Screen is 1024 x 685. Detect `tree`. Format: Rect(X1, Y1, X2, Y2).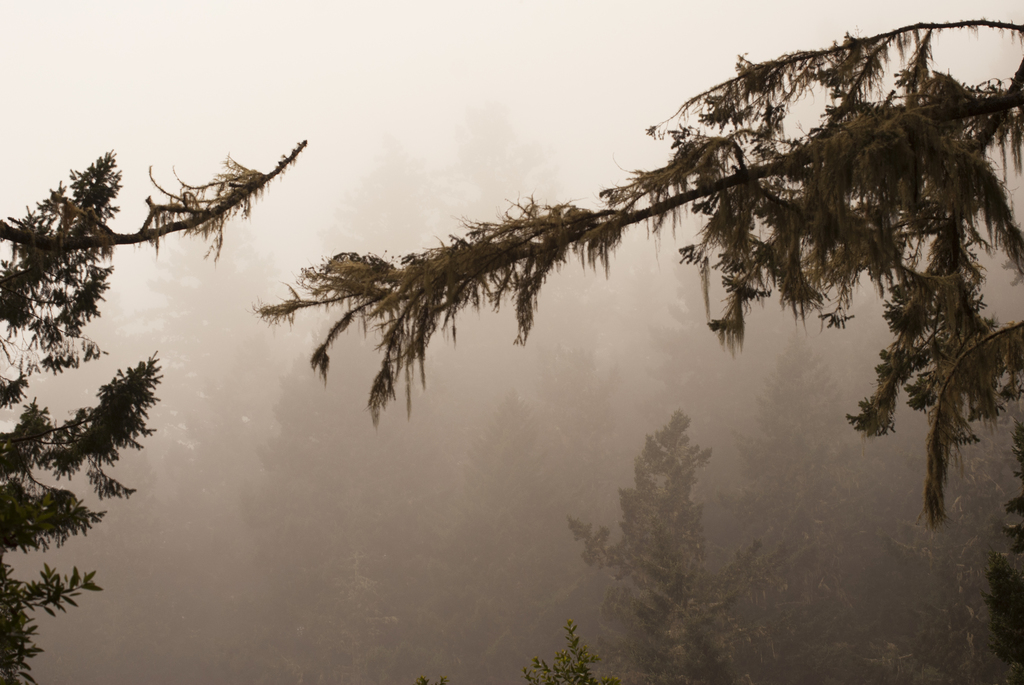
Rect(214, 17, 981, 579).
